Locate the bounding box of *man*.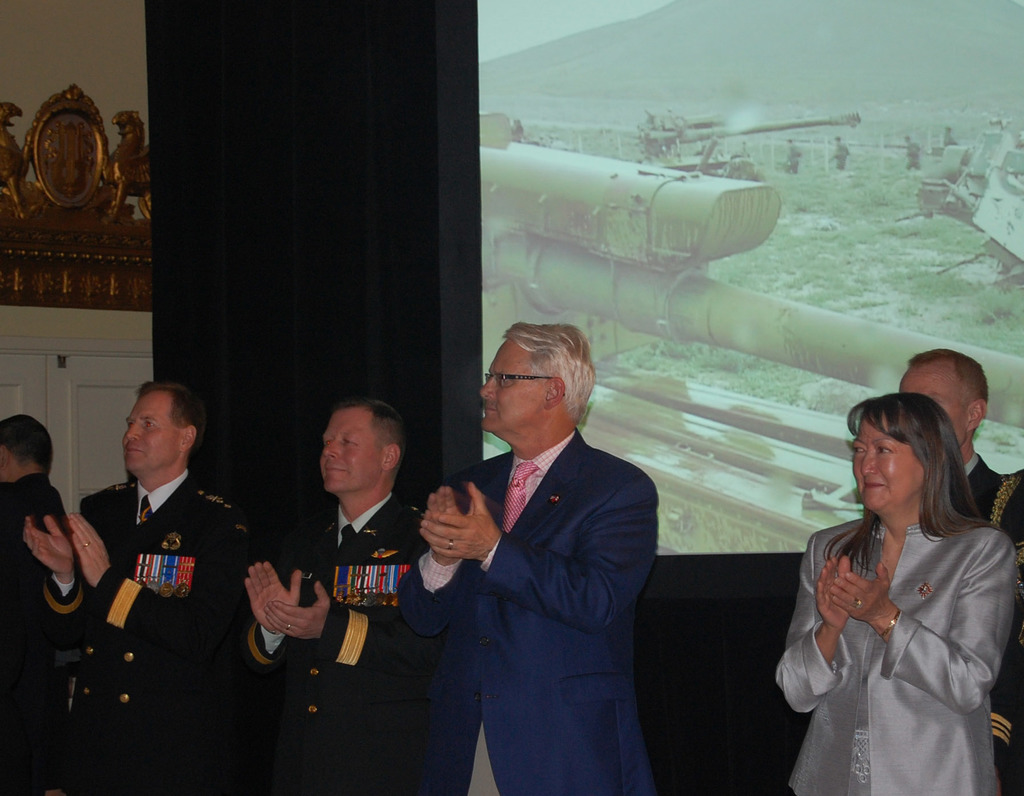
Bounding box: (228, 392, 440, 788).
